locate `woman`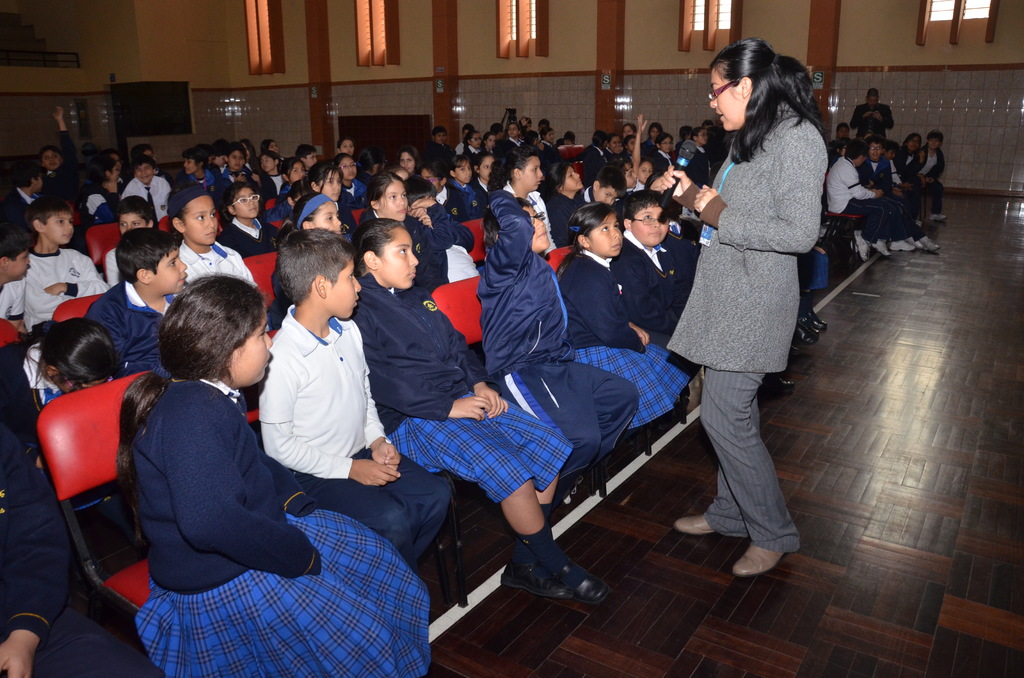
{"x1": 663, "y1": 40, "x2": 836, "y2": 550}
